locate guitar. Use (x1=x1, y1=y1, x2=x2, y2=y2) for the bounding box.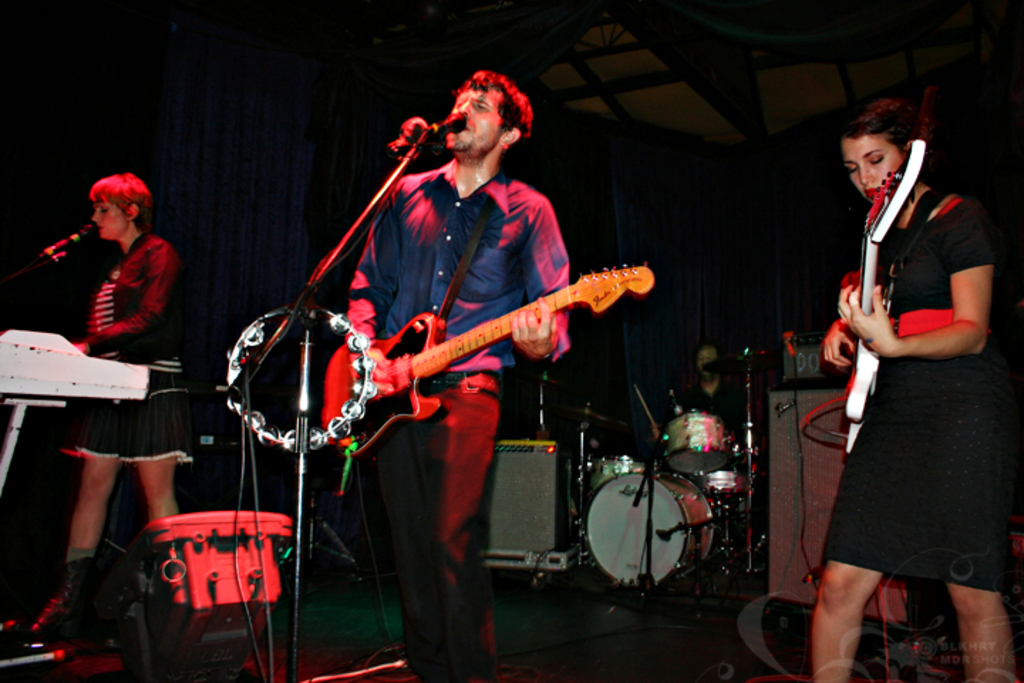
(x1=280, y1=252, x2=673, y2=458).
